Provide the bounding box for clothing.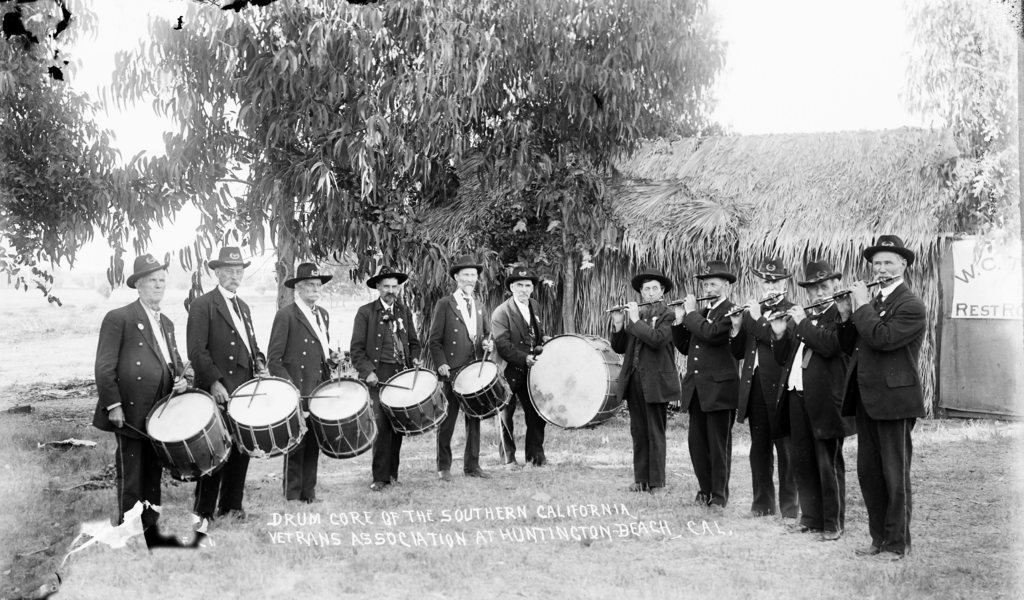
bbox=[88, 298, 185, 525].
